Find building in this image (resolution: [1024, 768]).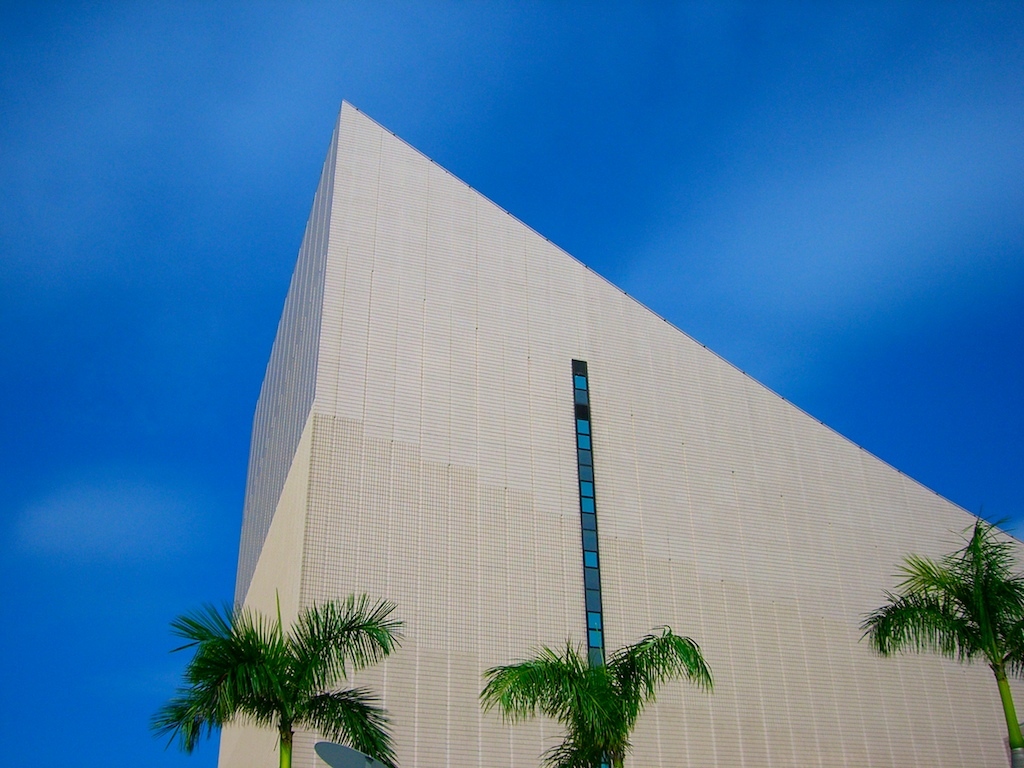
locate(218, 101, 1023, 767).
